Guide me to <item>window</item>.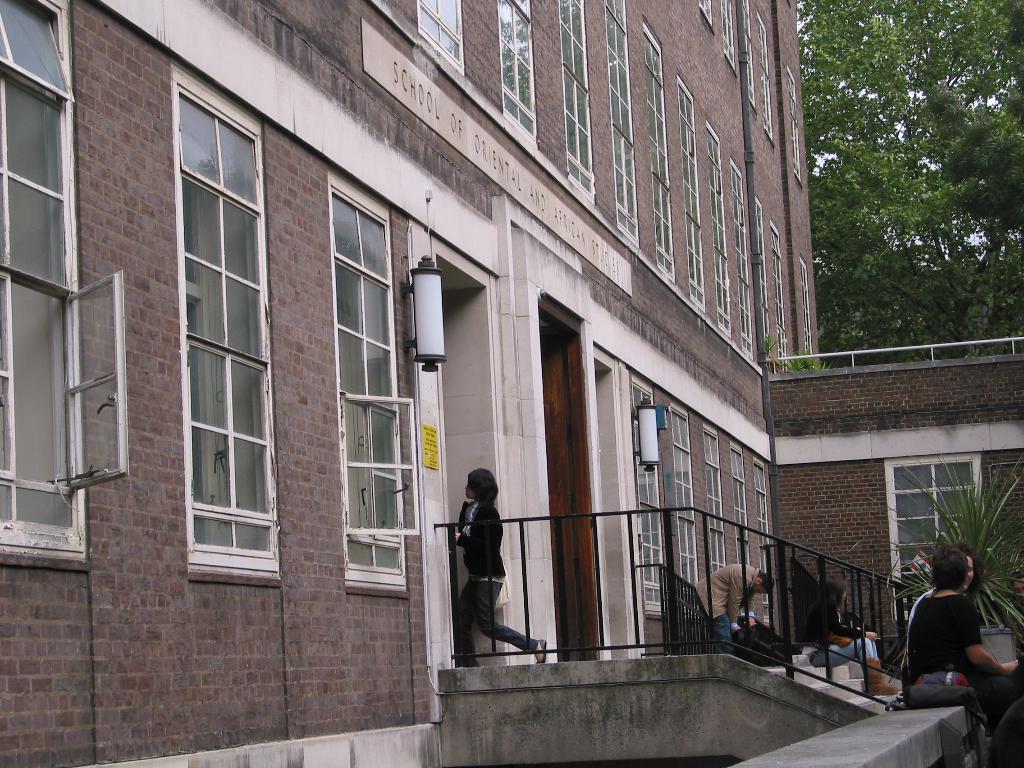
Guidance: 781:69:803:182.
